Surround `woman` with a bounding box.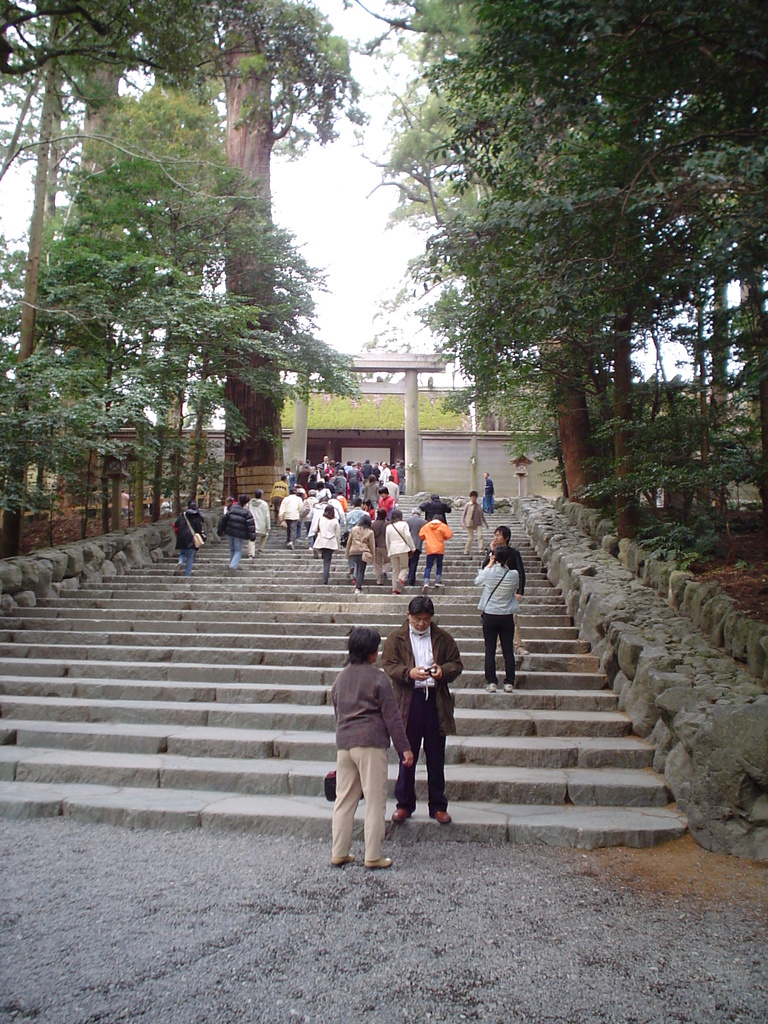
select_region(461, 489, 488, 554).
